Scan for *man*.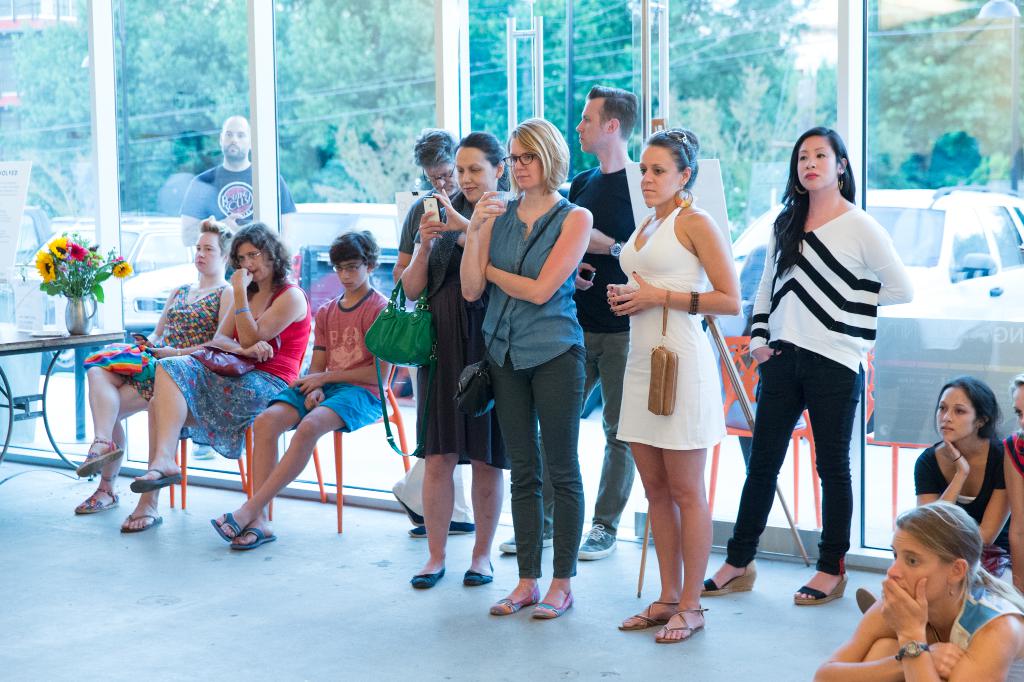
Scan result: x1=497 y1=83 x2=656 y2=558.
